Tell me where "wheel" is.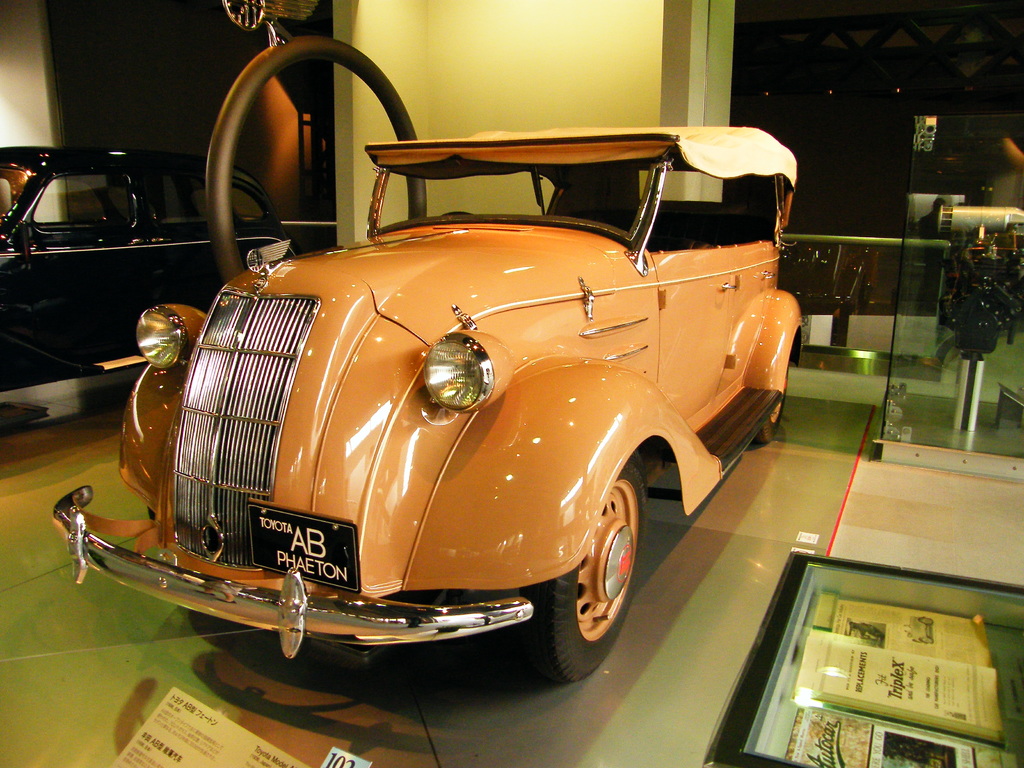
"wheel" is at left=544, top=473, right=644, bottom=687.
